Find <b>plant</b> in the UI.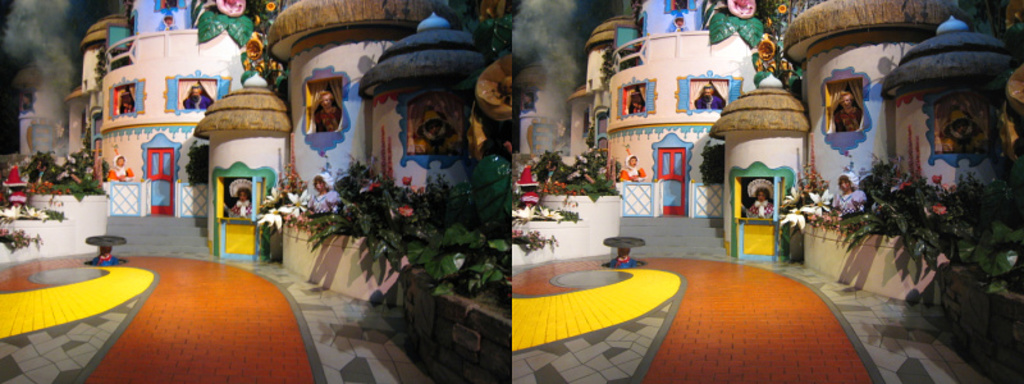
UI element at locate(18, 202, 45, 223).
